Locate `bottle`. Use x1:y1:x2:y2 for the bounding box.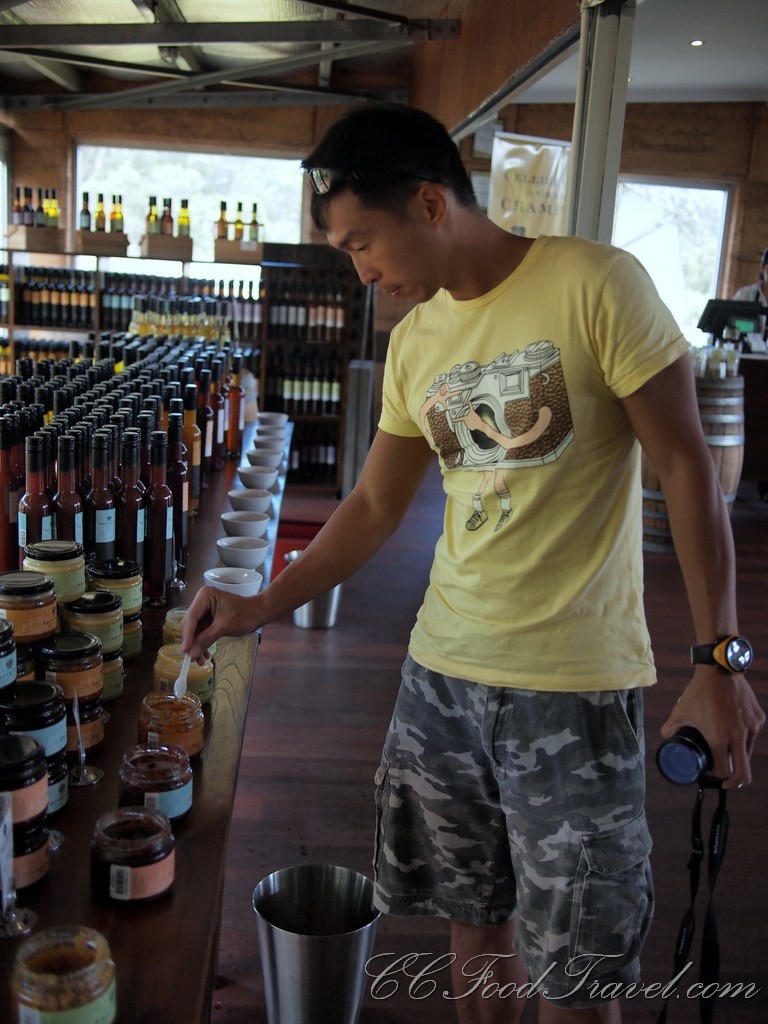
158:196:170:233.
